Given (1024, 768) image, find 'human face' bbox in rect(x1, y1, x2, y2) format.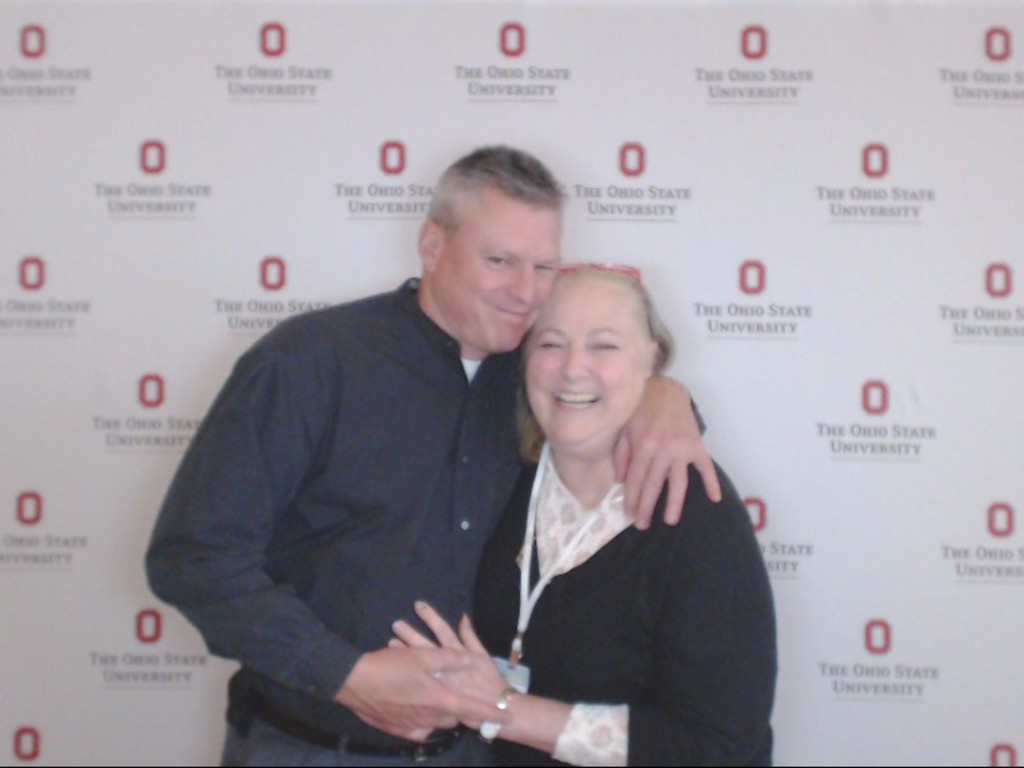
rect(438, 187, 561, 351).
